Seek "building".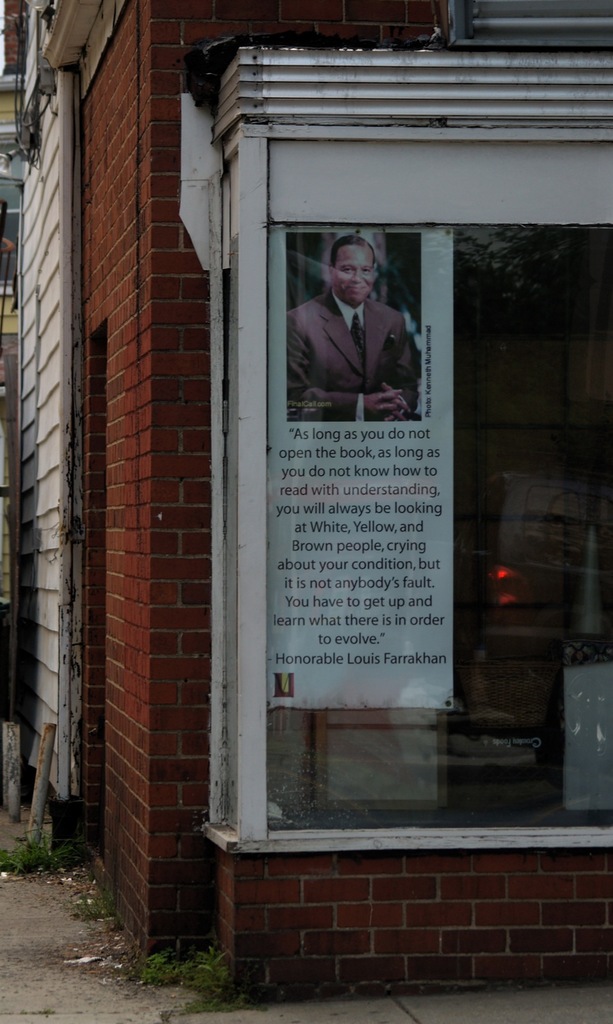
Rect(14, 0, 612, 1000).
